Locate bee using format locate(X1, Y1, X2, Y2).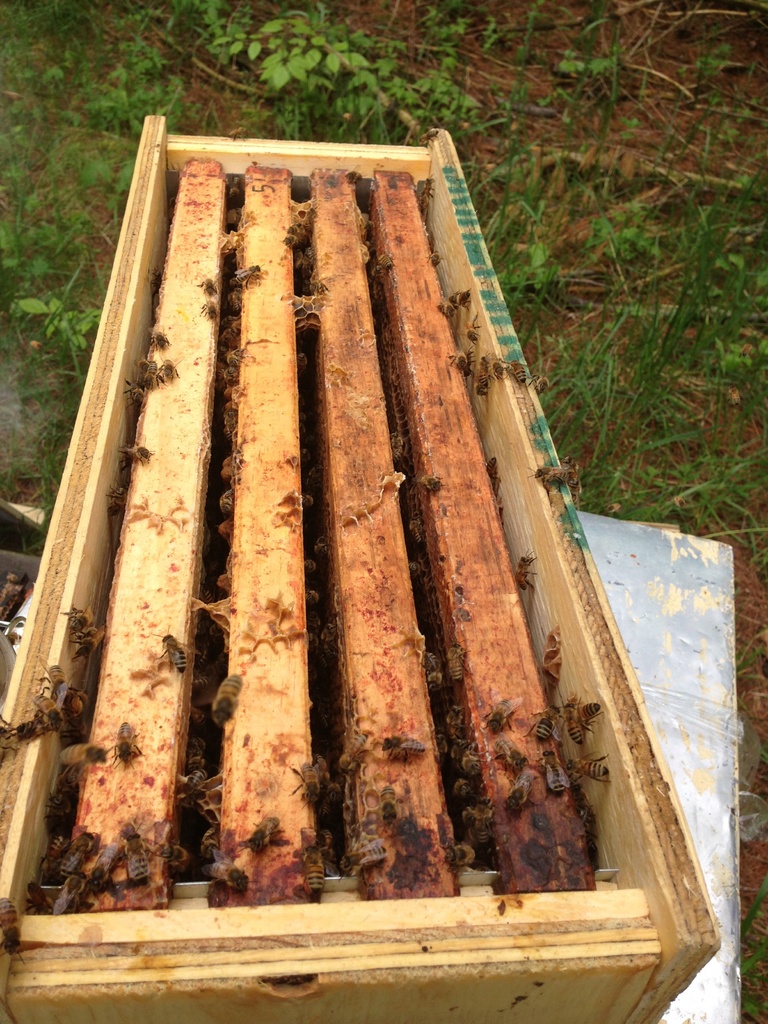
locate(381, 732, 431, 767).
